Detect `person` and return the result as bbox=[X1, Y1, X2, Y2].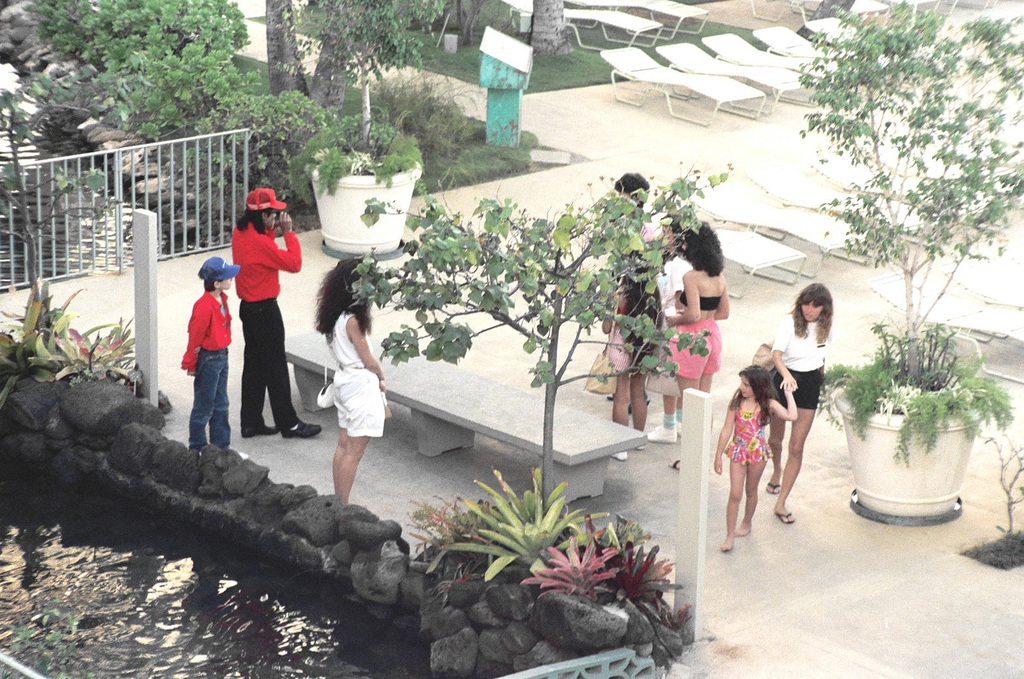
bbox=[714, 361, 805, 553].
